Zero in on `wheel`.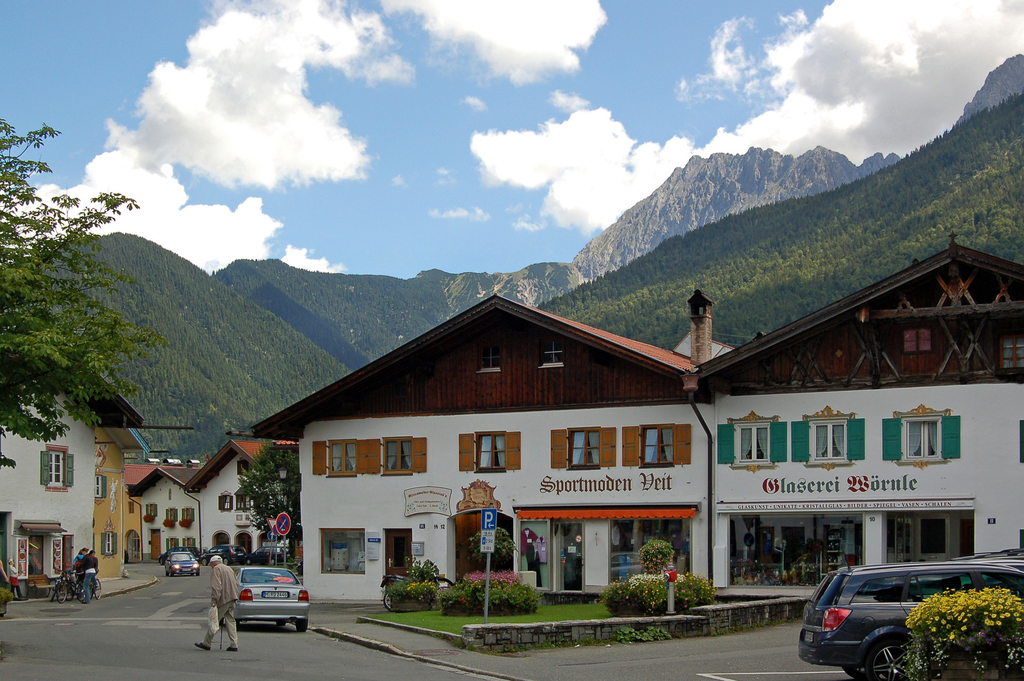
Zeroed in: BBox(55, 580, 69, 605).
